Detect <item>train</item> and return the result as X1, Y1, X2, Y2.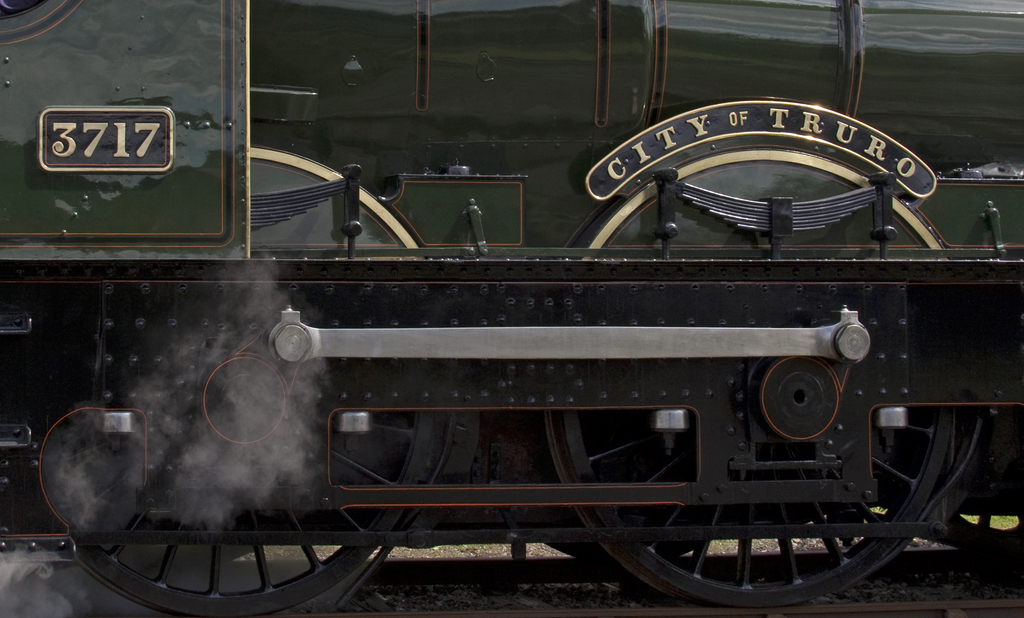
0, 0, 1023, 617.
